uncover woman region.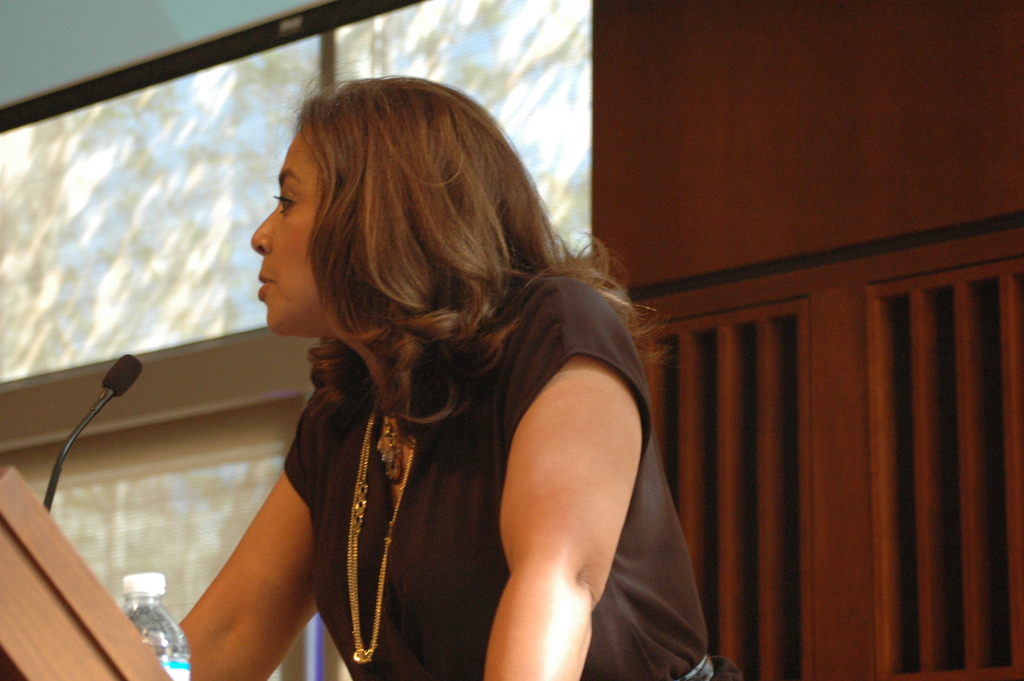
Uncovered: pyautogui.locateOnScreen(205, 79, 676, 680).
